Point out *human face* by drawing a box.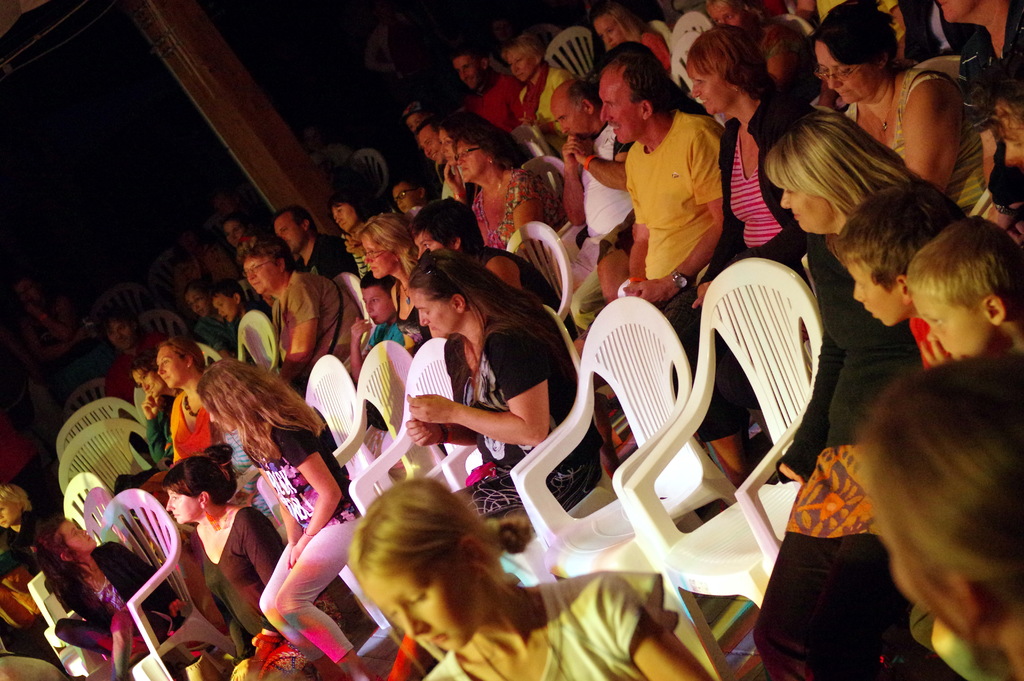
region(599, 69, 643, 145).
